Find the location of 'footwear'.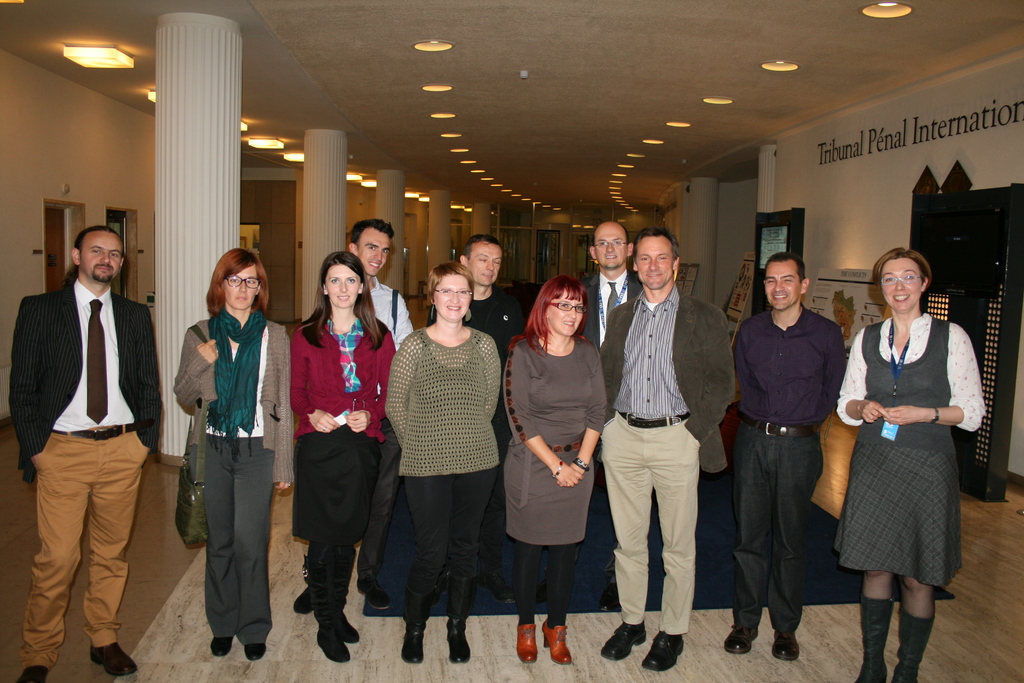
Location: {"left": 291, "top": 577, "right": 328, "bottom": 620}.
